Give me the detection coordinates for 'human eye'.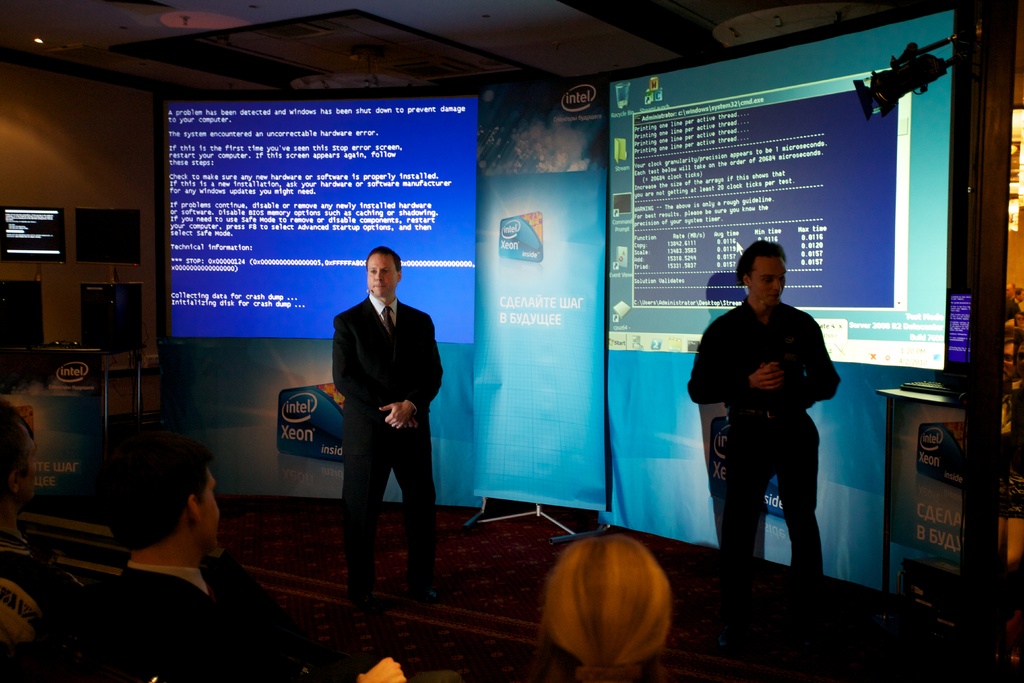
bbox=[370, 268, 376, 275].
